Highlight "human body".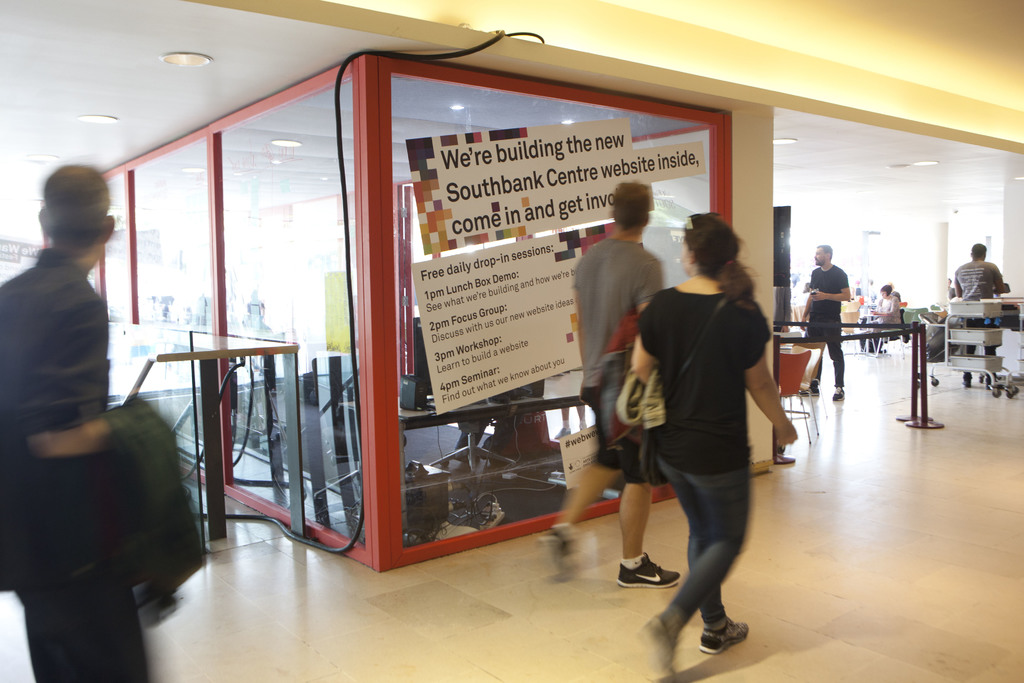
Highlighted region: box=[0, 155, 212, 682].
